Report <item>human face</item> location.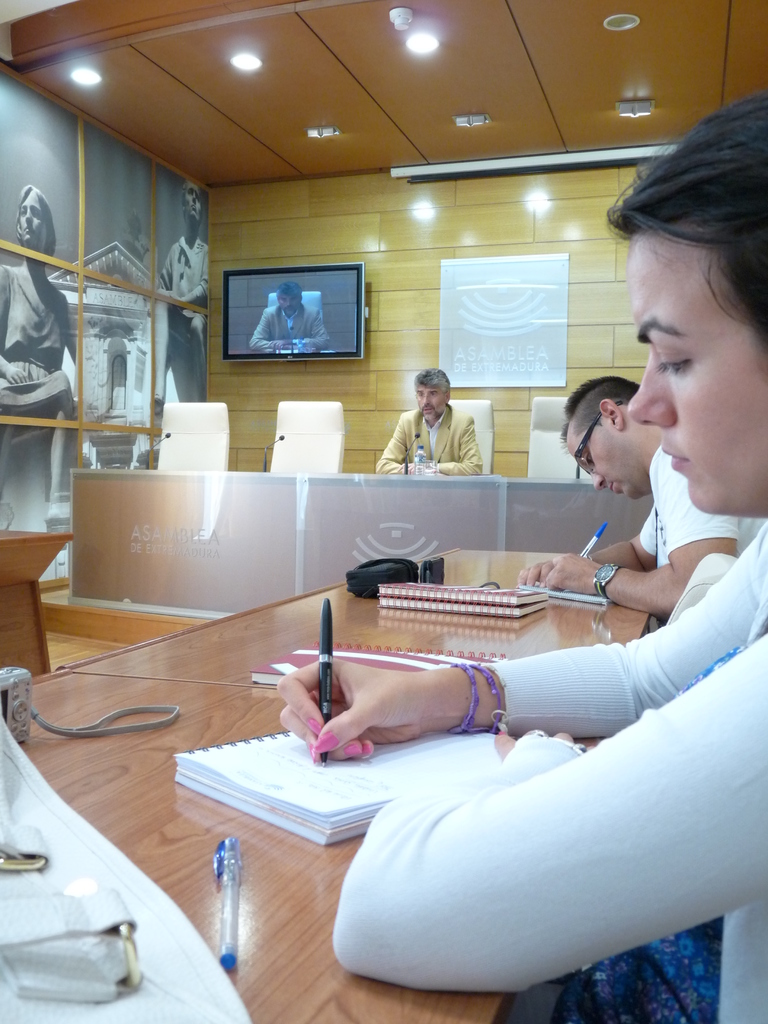
Report: crop(182, 182, 202, 228).
